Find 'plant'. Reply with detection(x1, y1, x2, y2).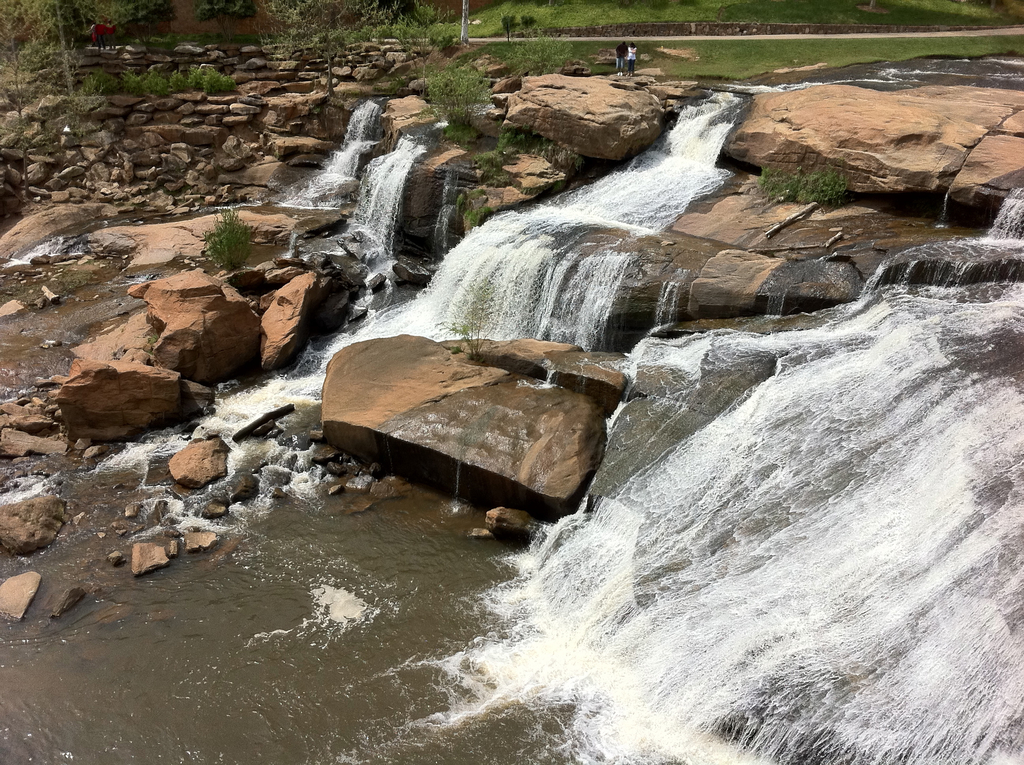
detection(0, 0, 88, 196).
